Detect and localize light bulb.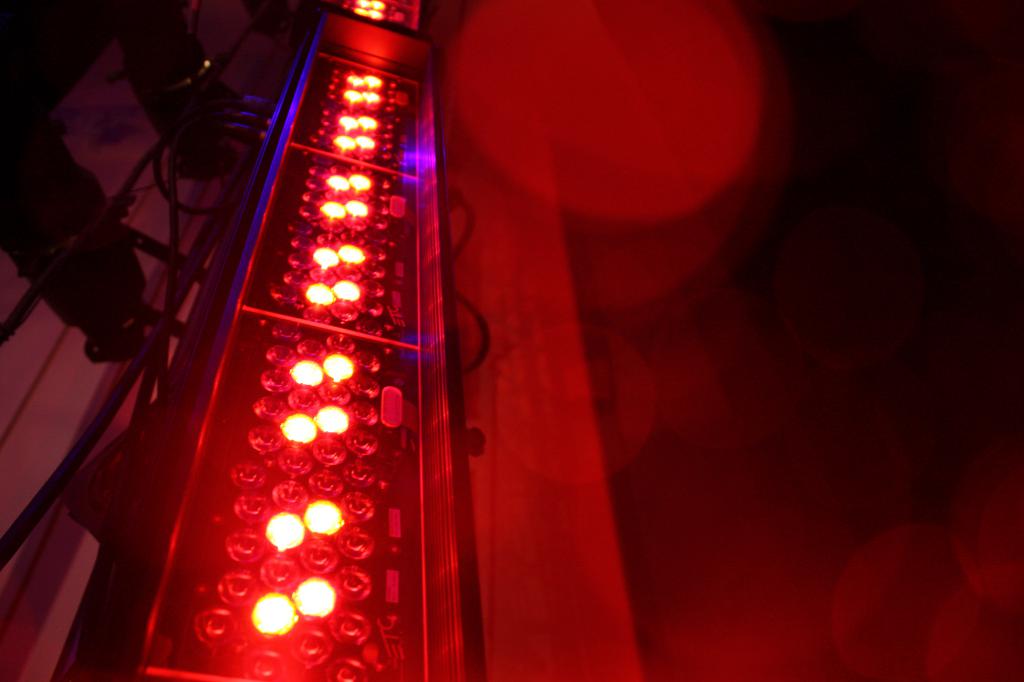
Localized at Rect(335, 280, 360, 301).
